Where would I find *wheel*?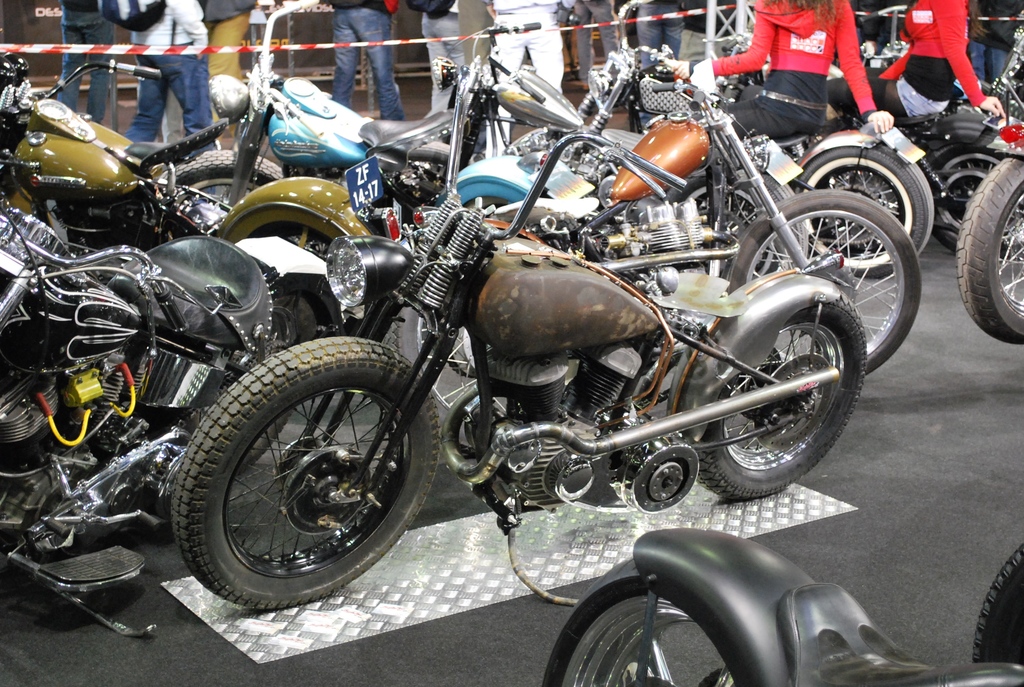
At l=184, t=291, r=319, b=475.
